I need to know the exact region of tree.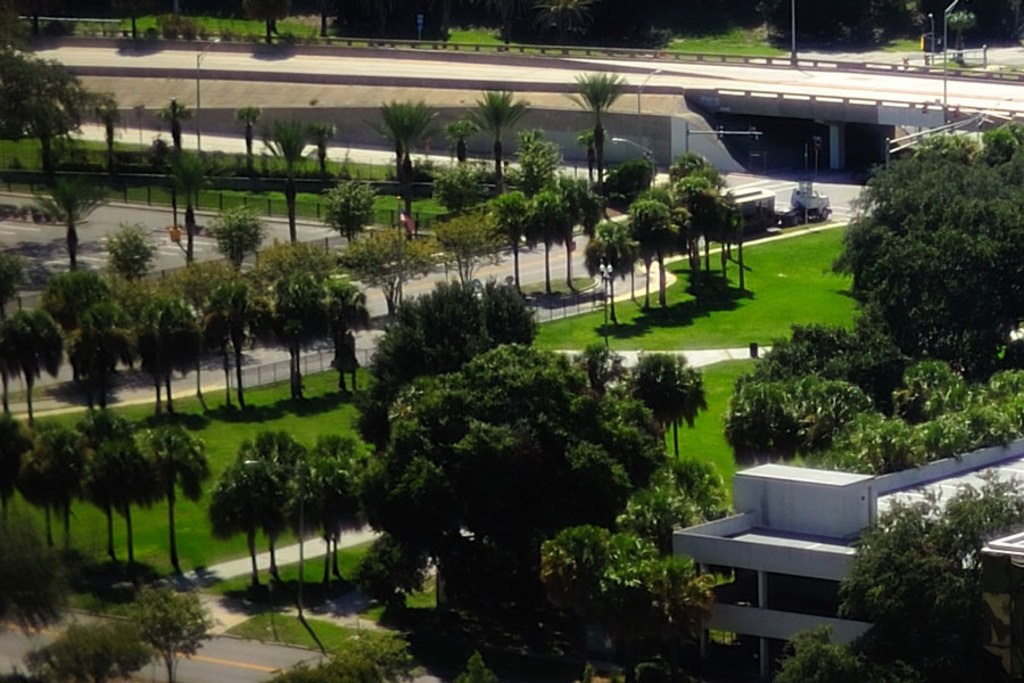
Region: pyautogui.locateOnScreen(269, 116, 321, 168).
